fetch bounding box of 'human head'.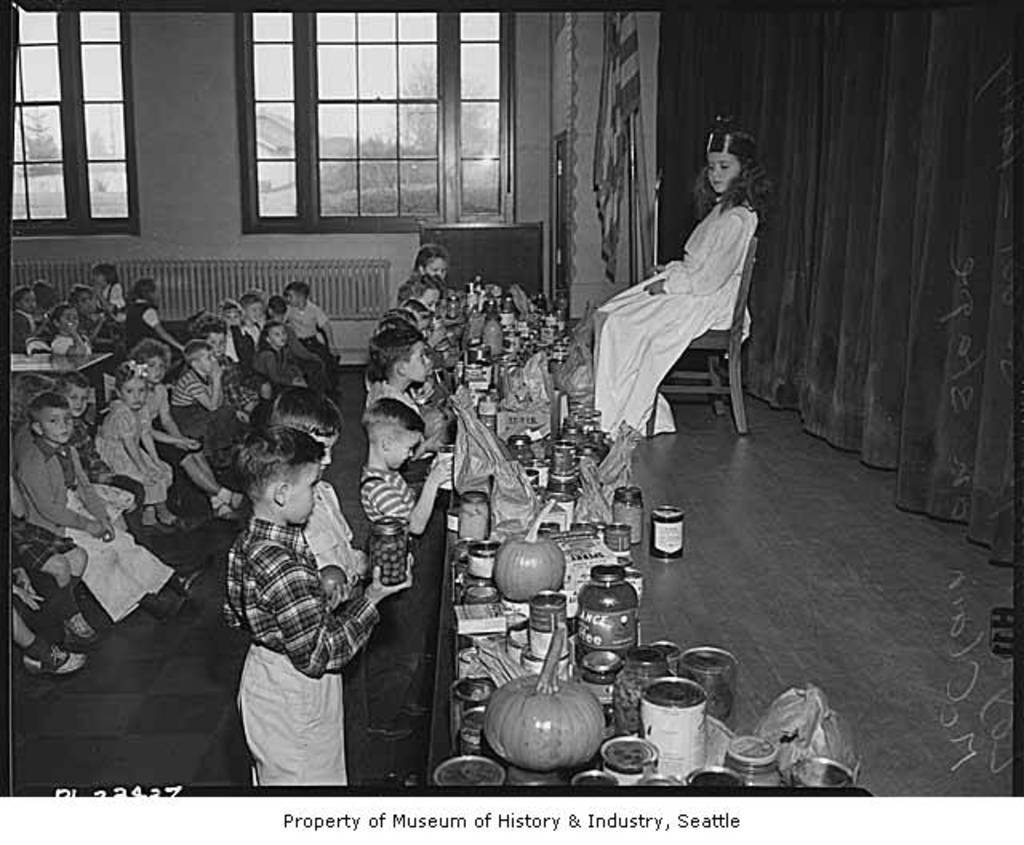
Bbox: box(26, 394, 77, 450).
